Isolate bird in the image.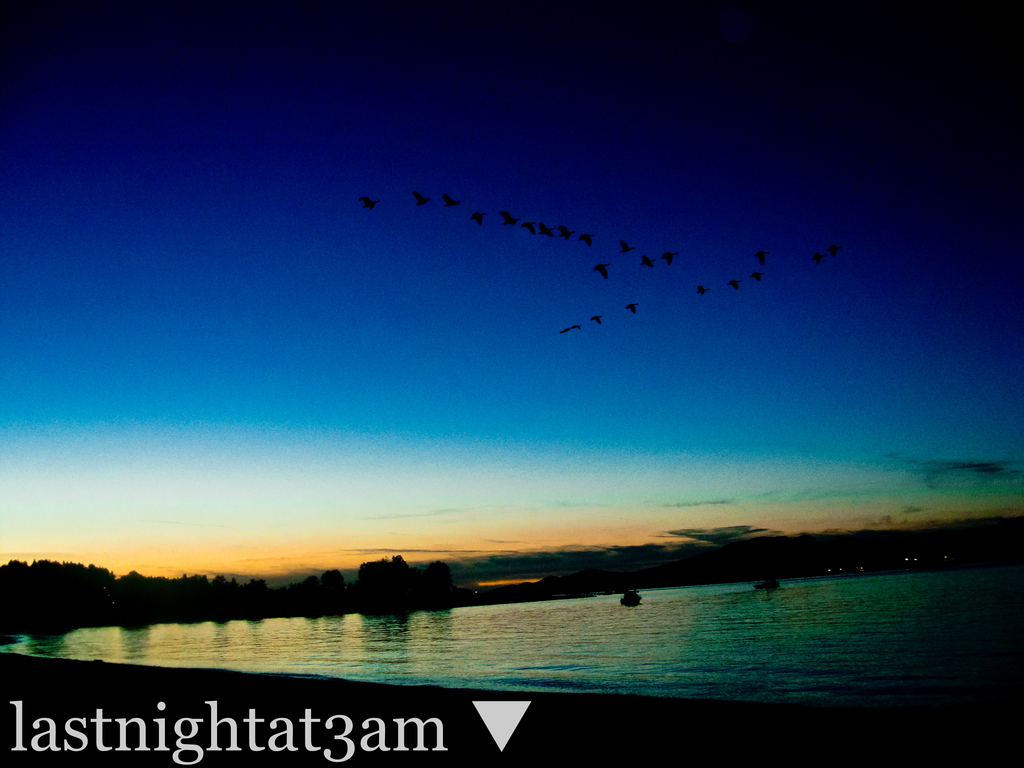
Isolated region: pyautogui.locateOnScreen(814, 248, 830, 267).
